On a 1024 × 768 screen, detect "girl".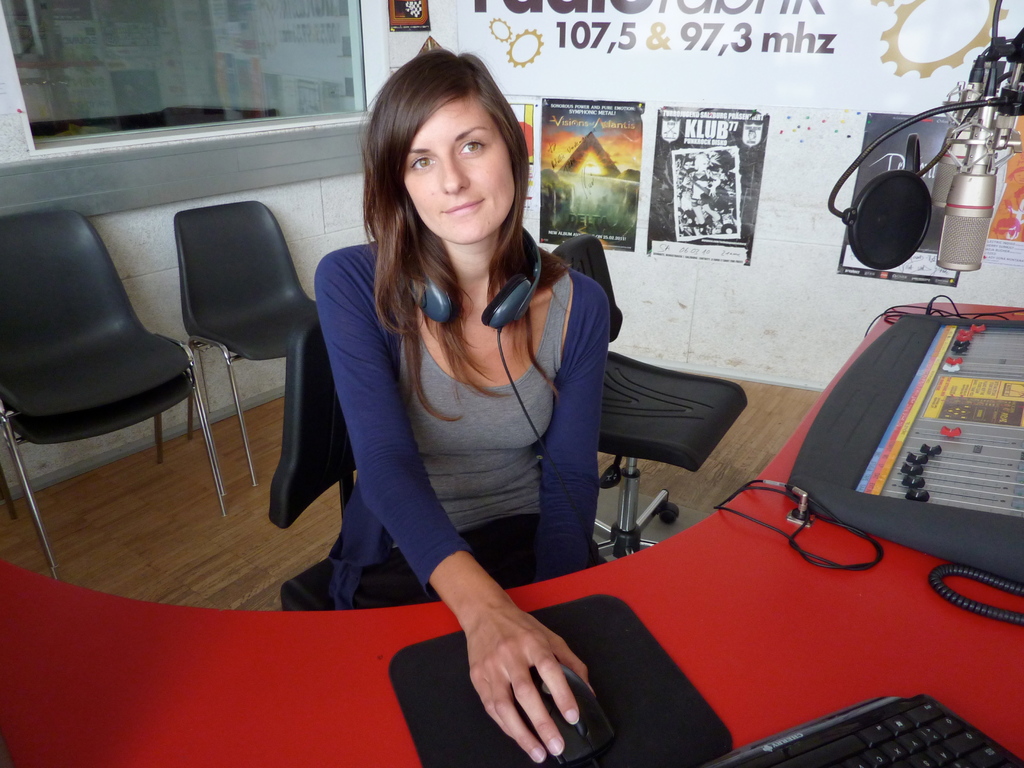
detection(314, 49, 616, 762).
